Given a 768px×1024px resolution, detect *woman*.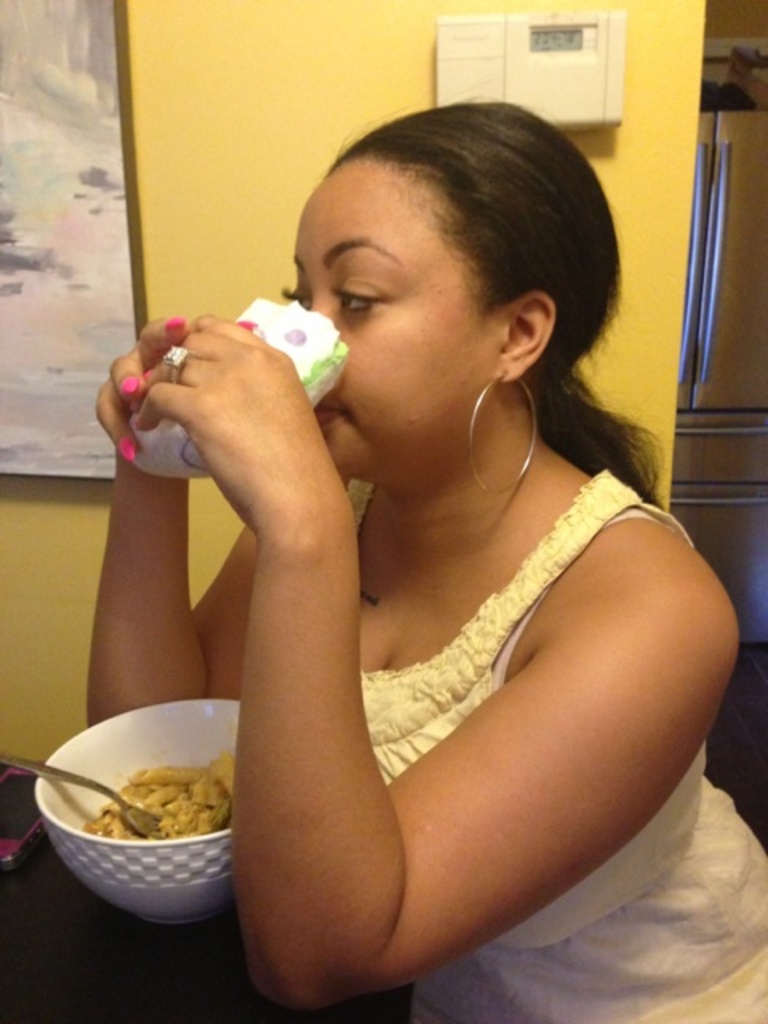
56, 99, 766, 1022.
